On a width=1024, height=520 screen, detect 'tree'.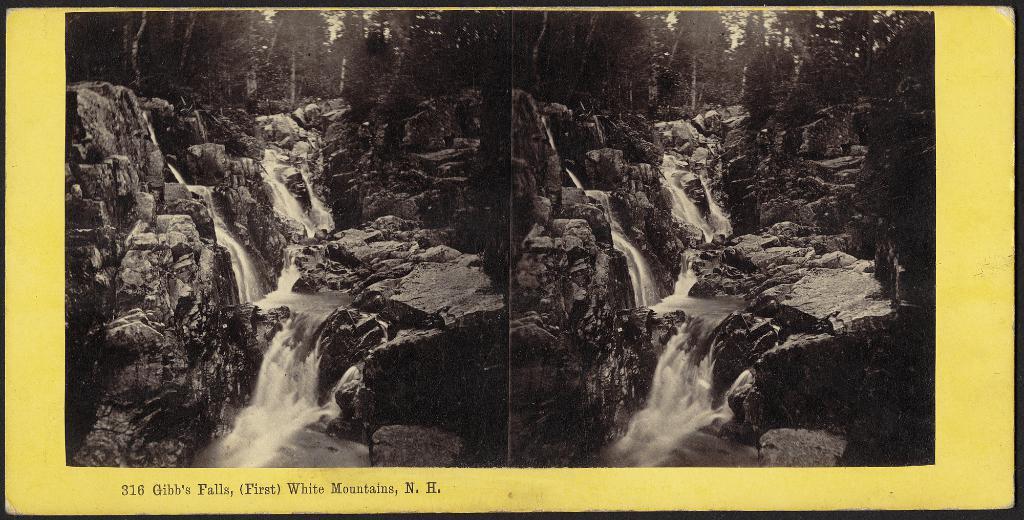
513, 8, 934, 113.
